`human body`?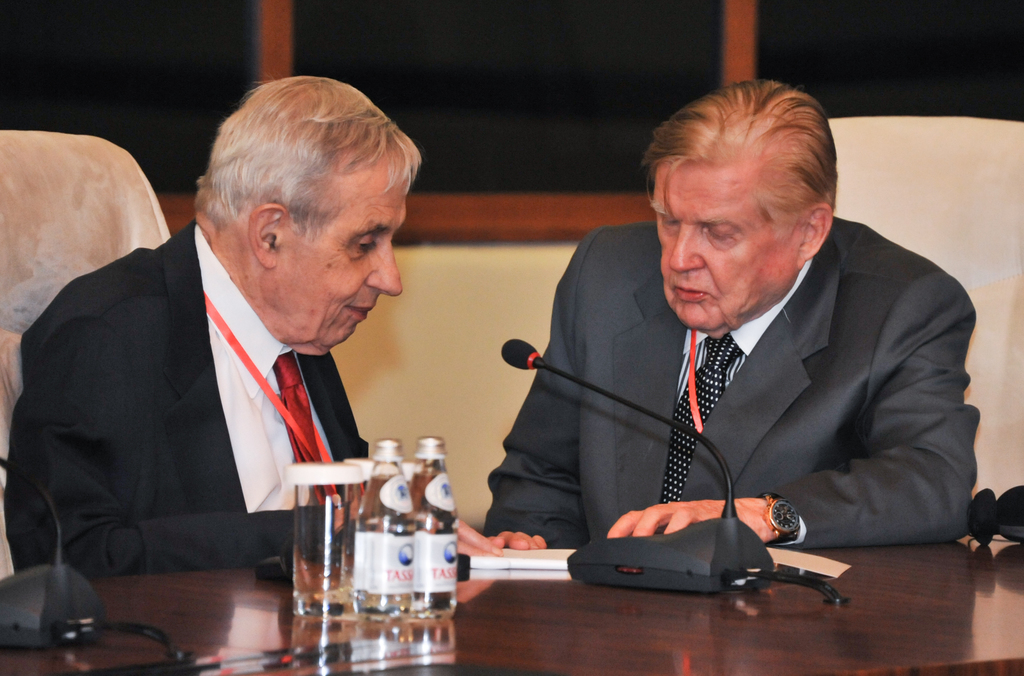
{"x1": 14, "y1": 93, "x2": 451, "y2": 619}
